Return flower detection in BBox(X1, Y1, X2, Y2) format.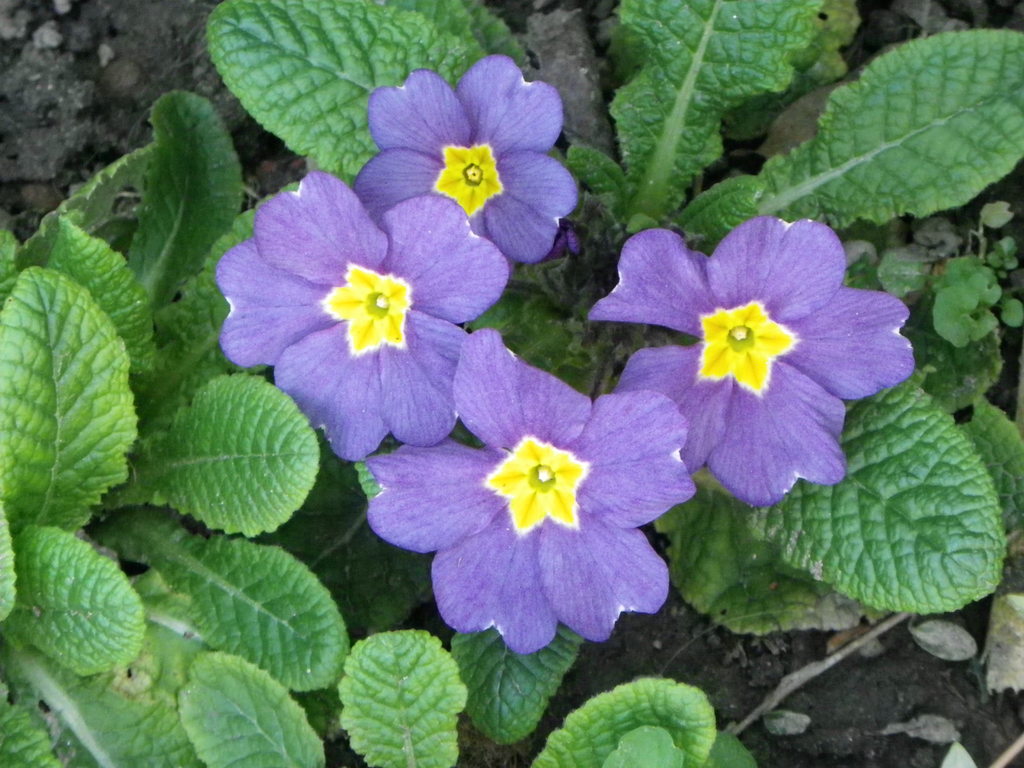
BBox(356, 321, 699, 659).
